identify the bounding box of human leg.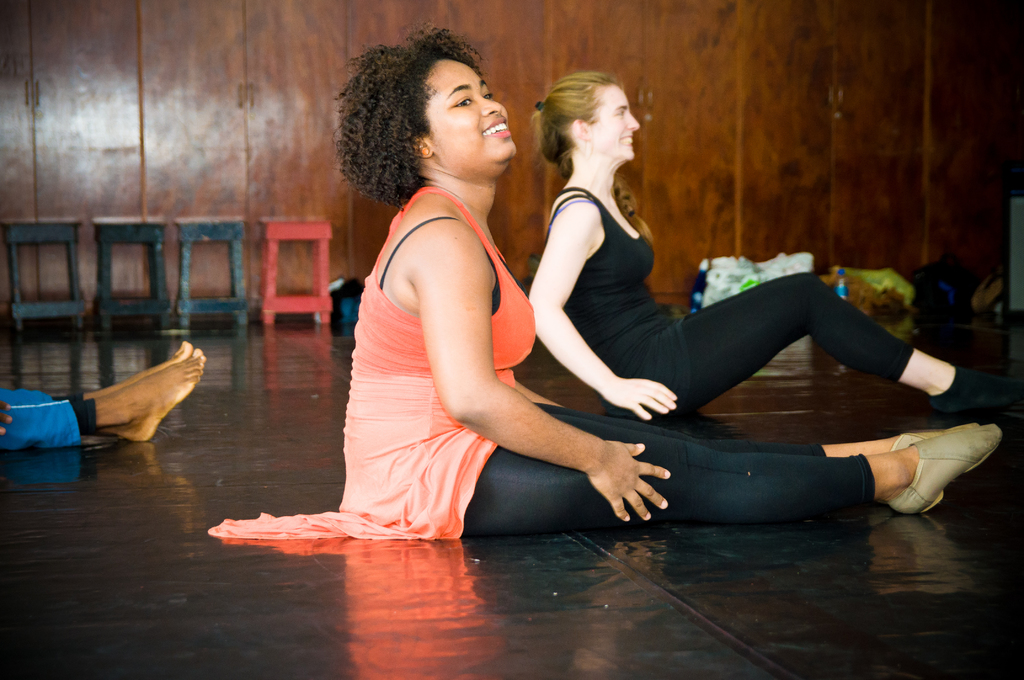
bbox=[461, 428, 1002, 538].
